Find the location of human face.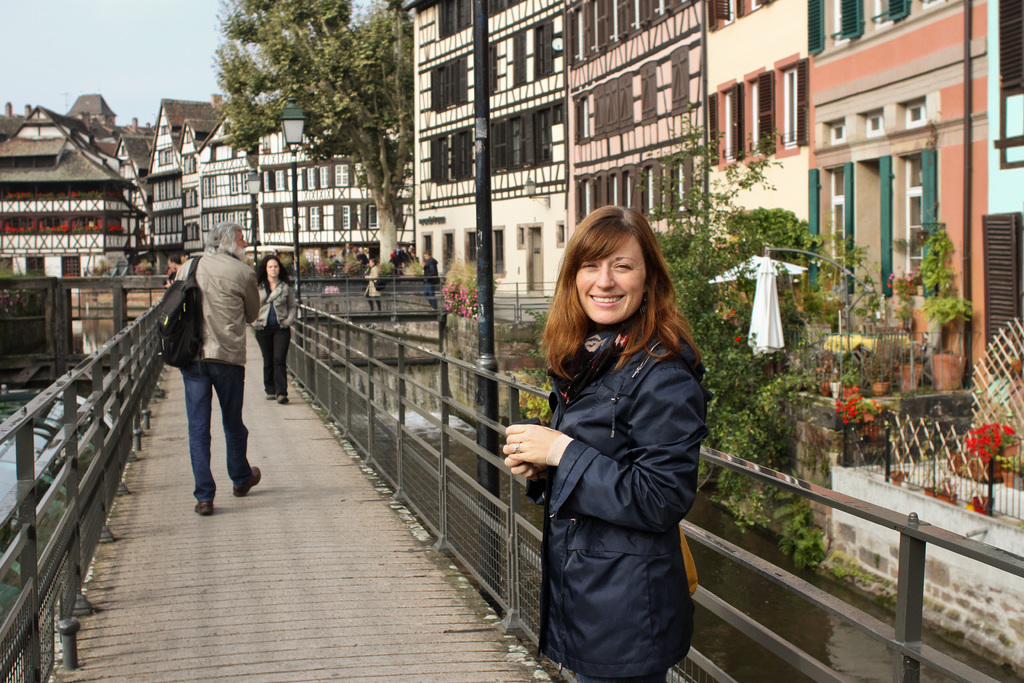
Location: select_region(264, 256, 282, 280).
